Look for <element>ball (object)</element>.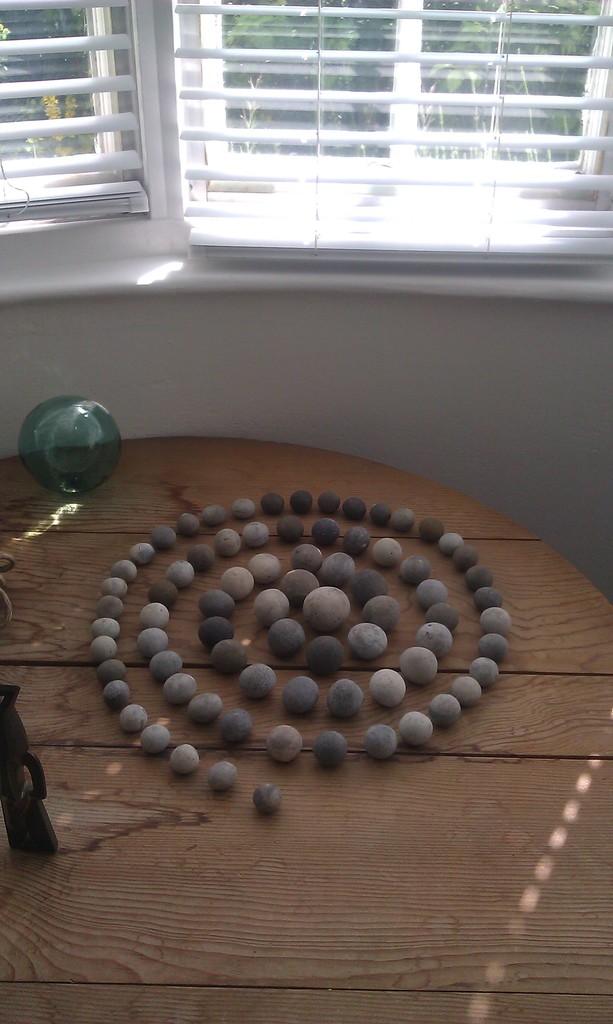
Found: Rect(253, 588, 290, 623).
